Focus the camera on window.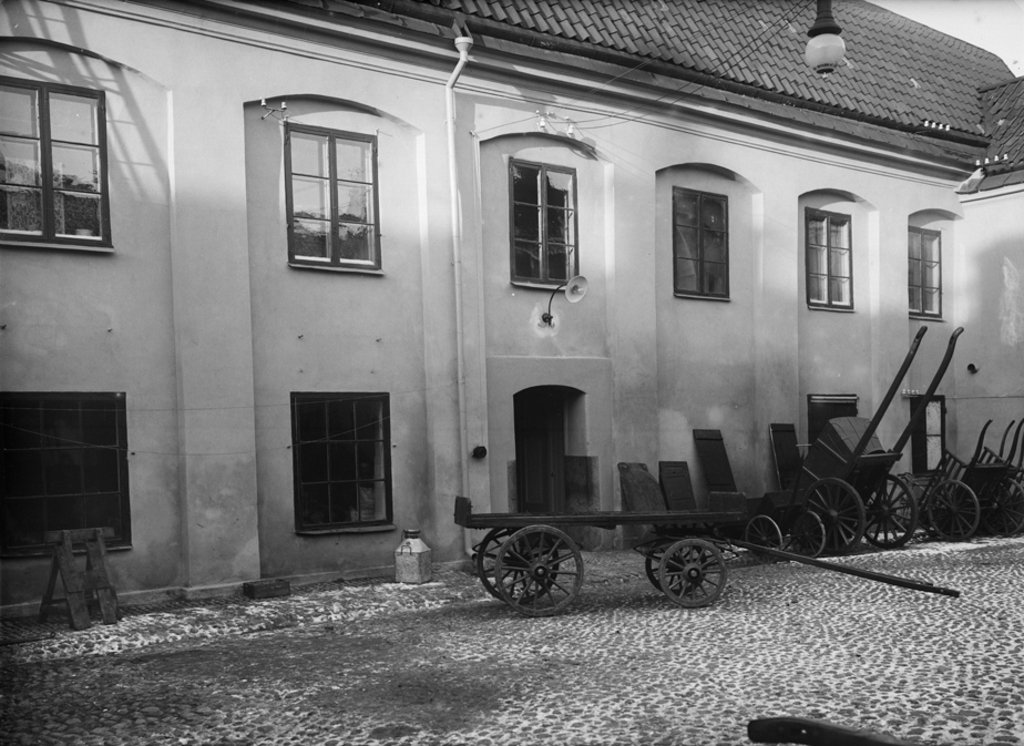
Focus region: [910, 227, 946, 325].
